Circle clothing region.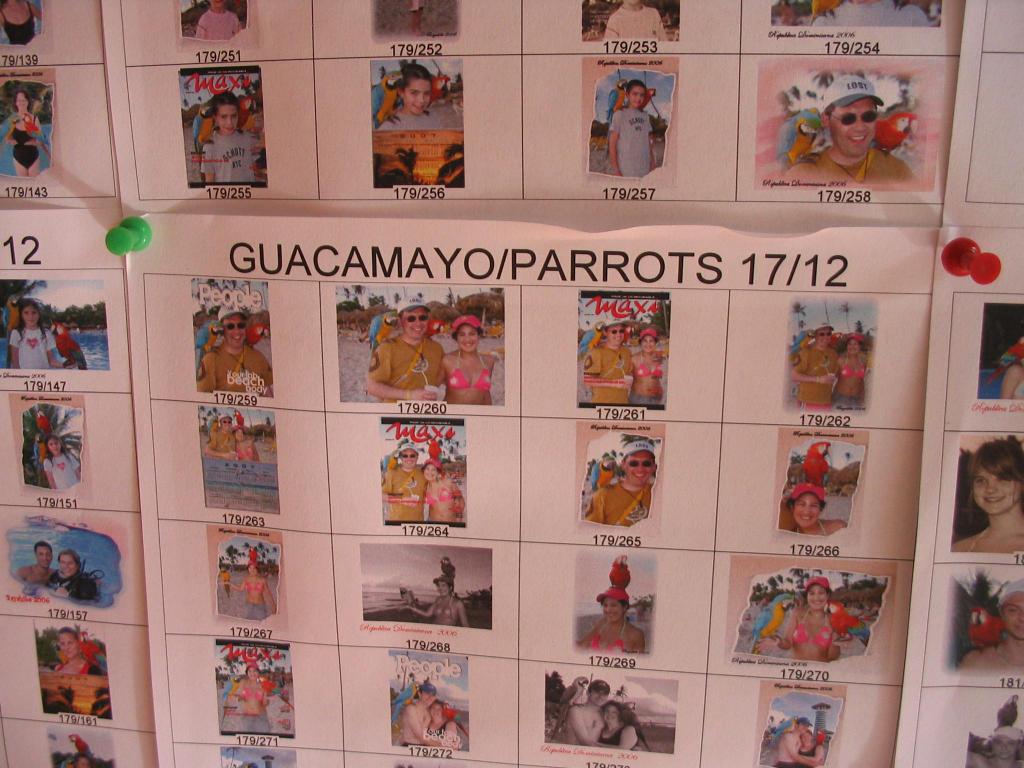
Region: 598,721,634,750.
